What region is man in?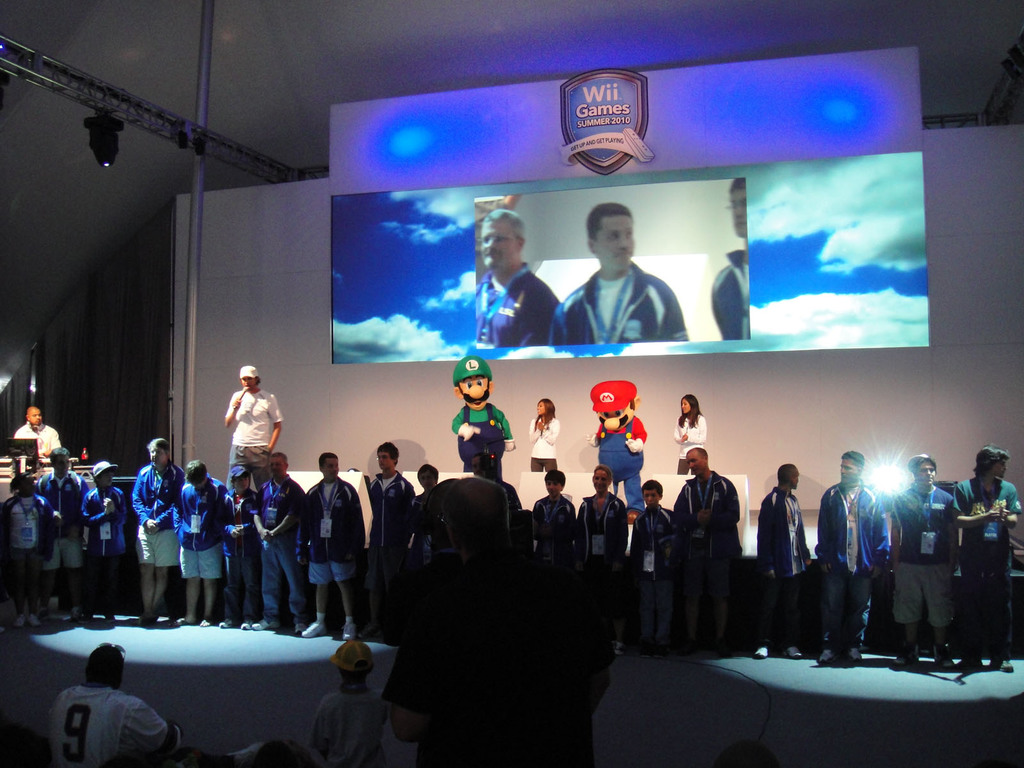
{"left": 38, "top": 637, "right": 200, "bottom": 765}.
